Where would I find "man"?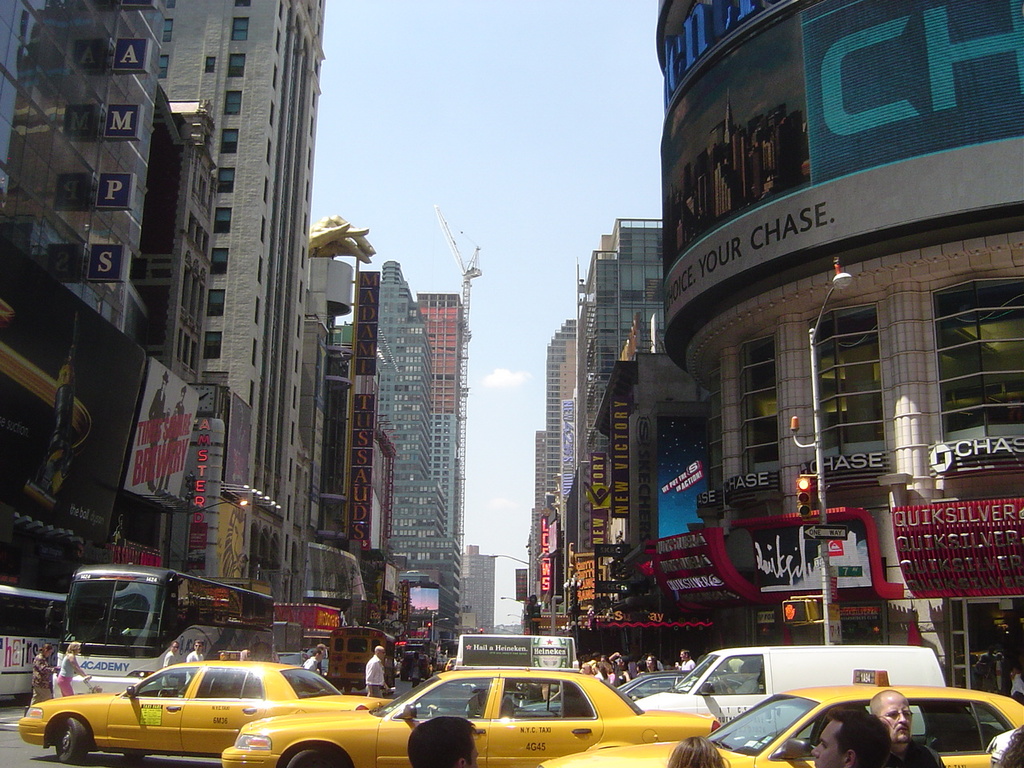
At [left=812, top=708, right=890, bottom=767].
